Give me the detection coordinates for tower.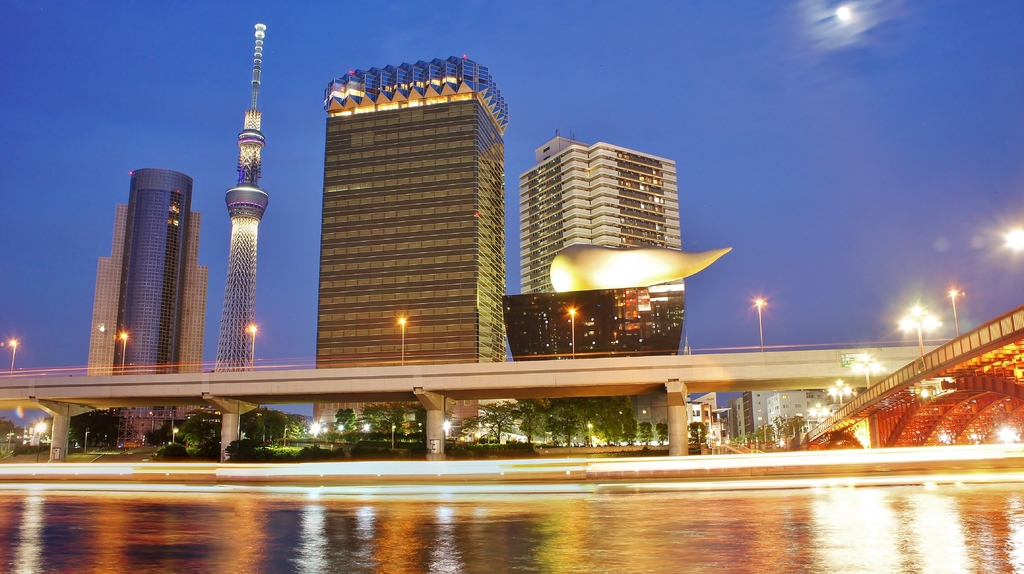
l=213, t=18, r=263, b=369.
